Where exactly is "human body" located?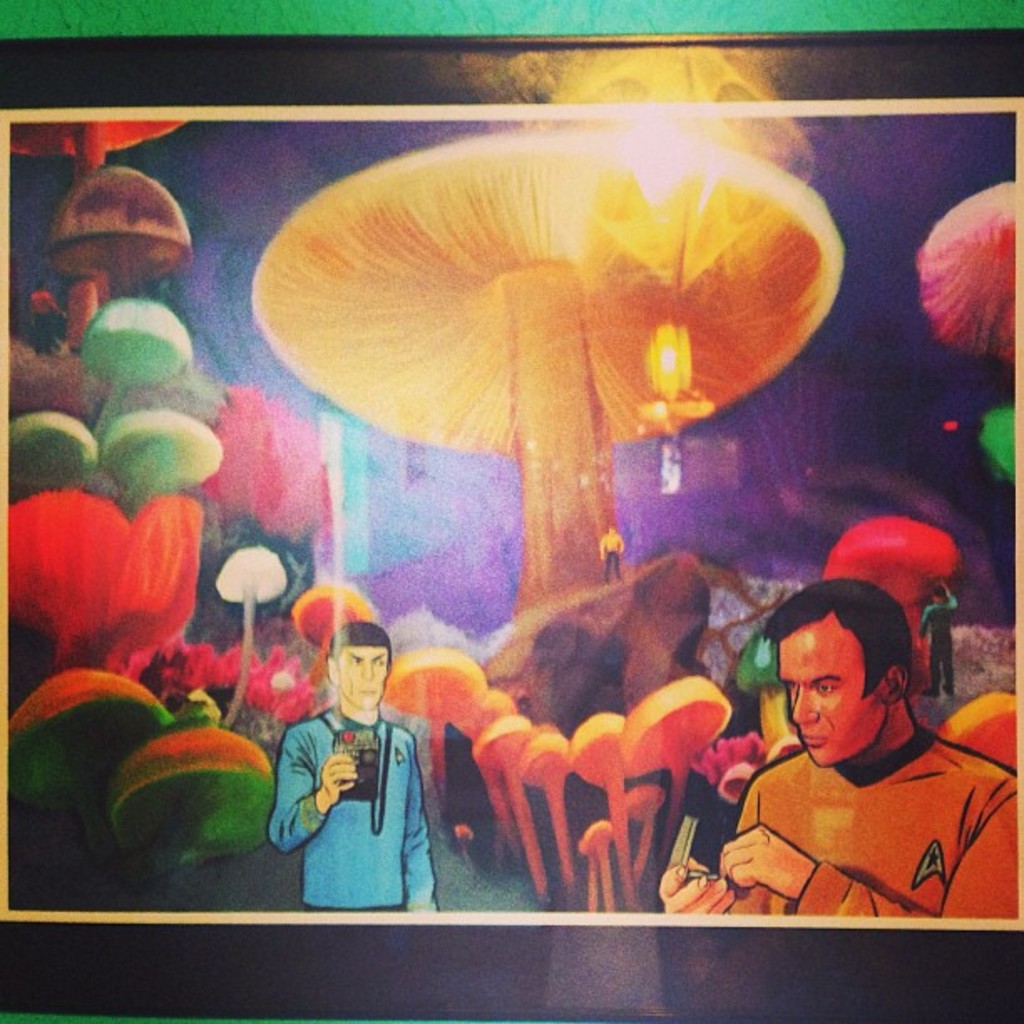
Its bounding box is (599, 532, 629, 586).
